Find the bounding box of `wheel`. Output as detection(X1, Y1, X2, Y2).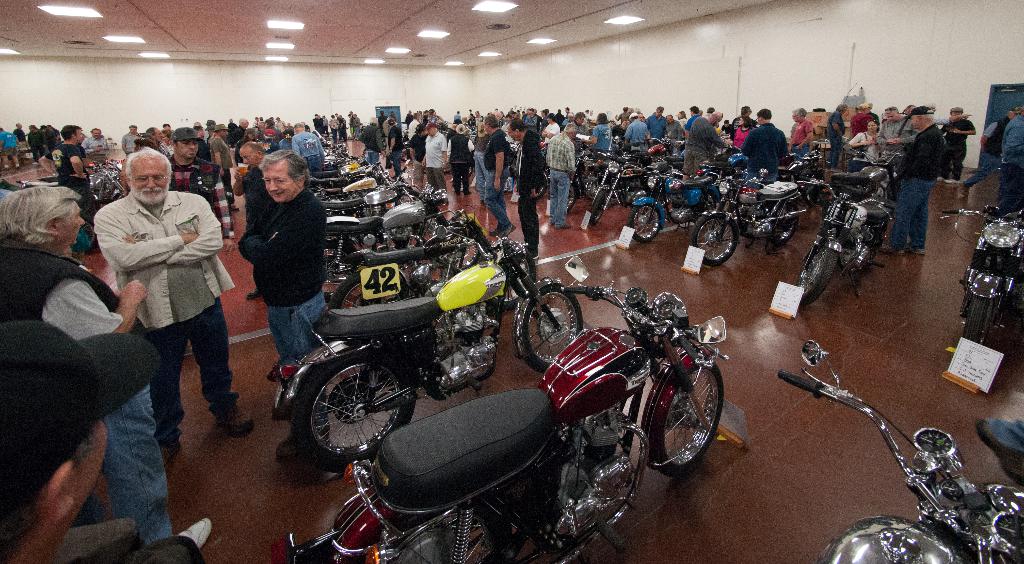
detection(648, 364, 724, 477).
